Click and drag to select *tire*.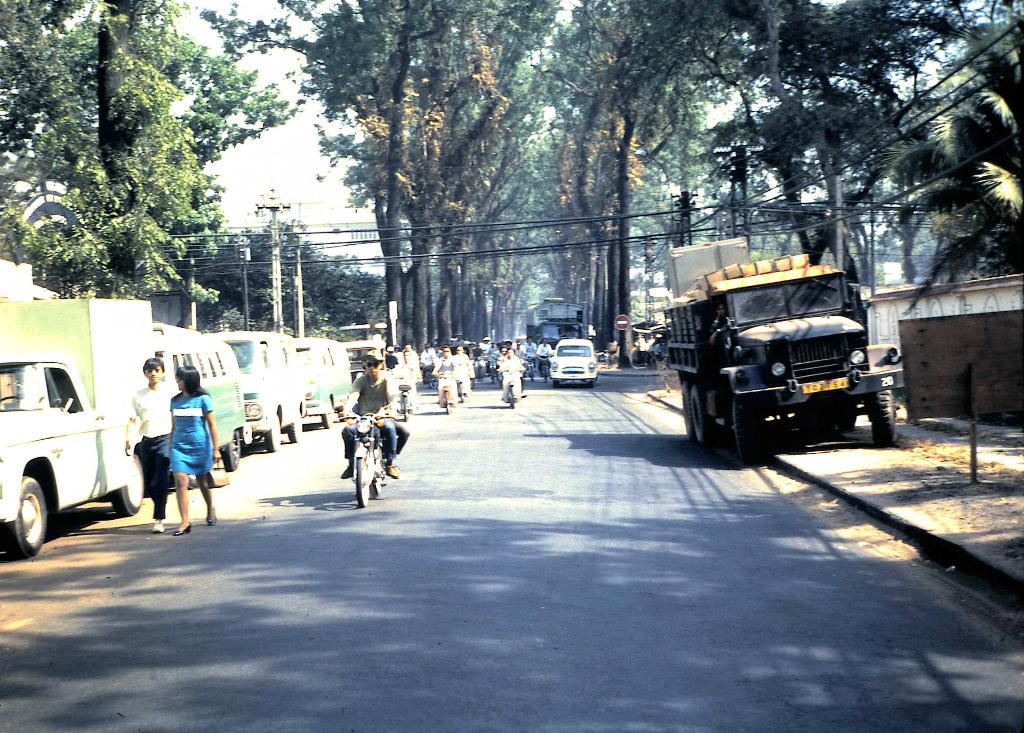
Selection: 684/380/694/442.
